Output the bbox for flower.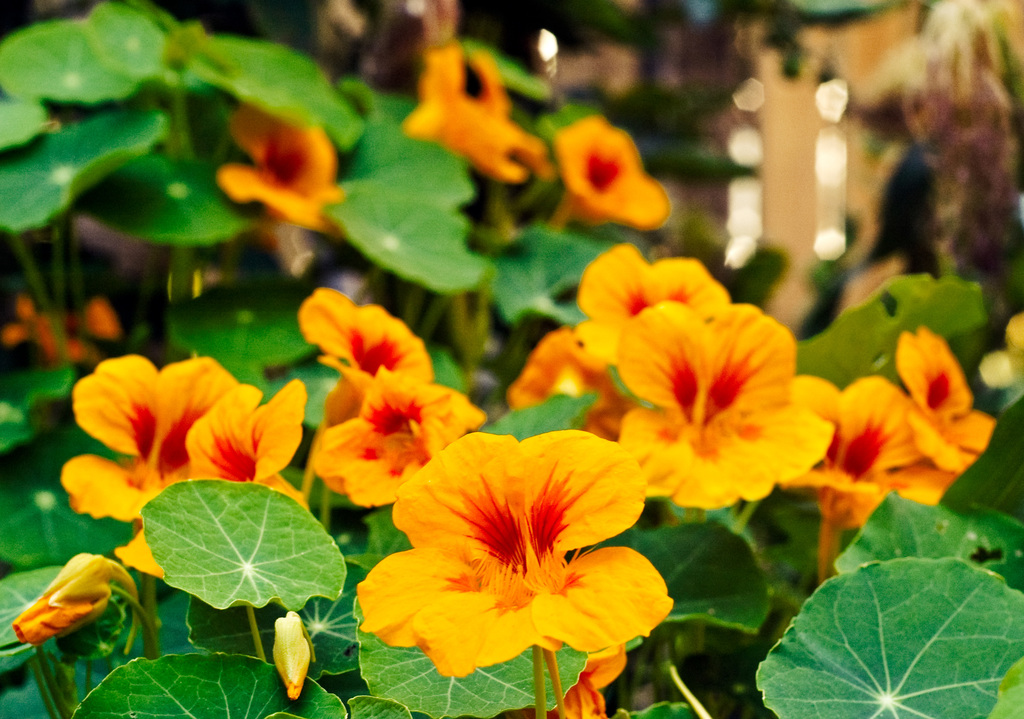
(left=615, top=301, right=840, bottom=521).
